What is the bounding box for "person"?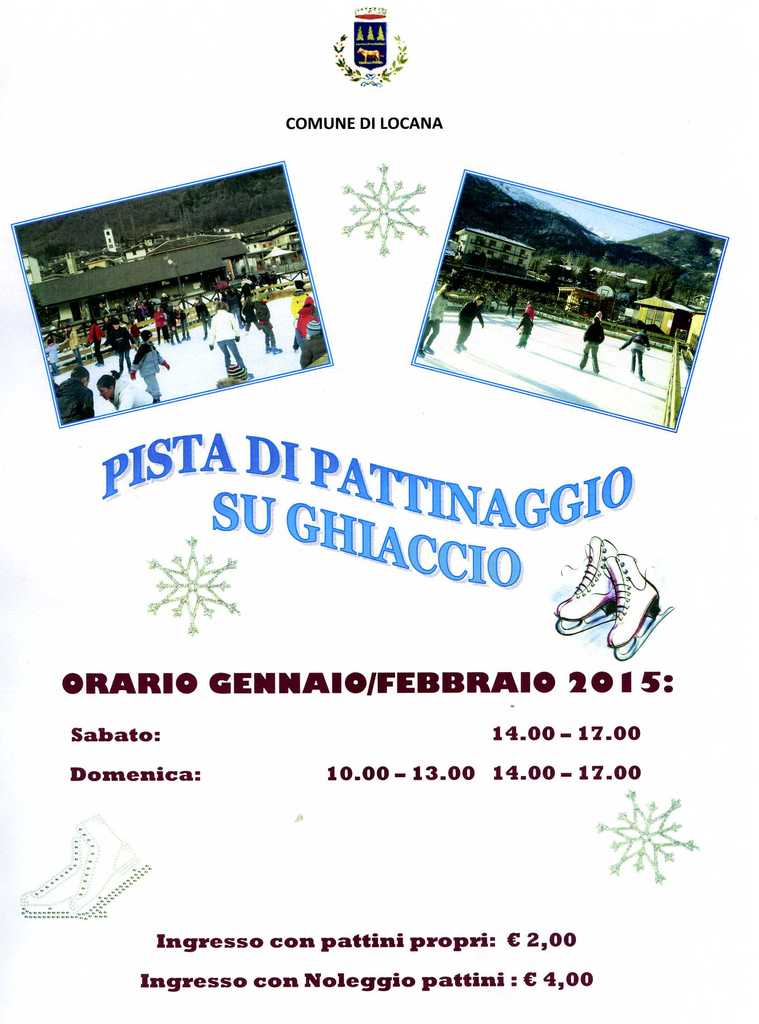
291/299/318/351.
